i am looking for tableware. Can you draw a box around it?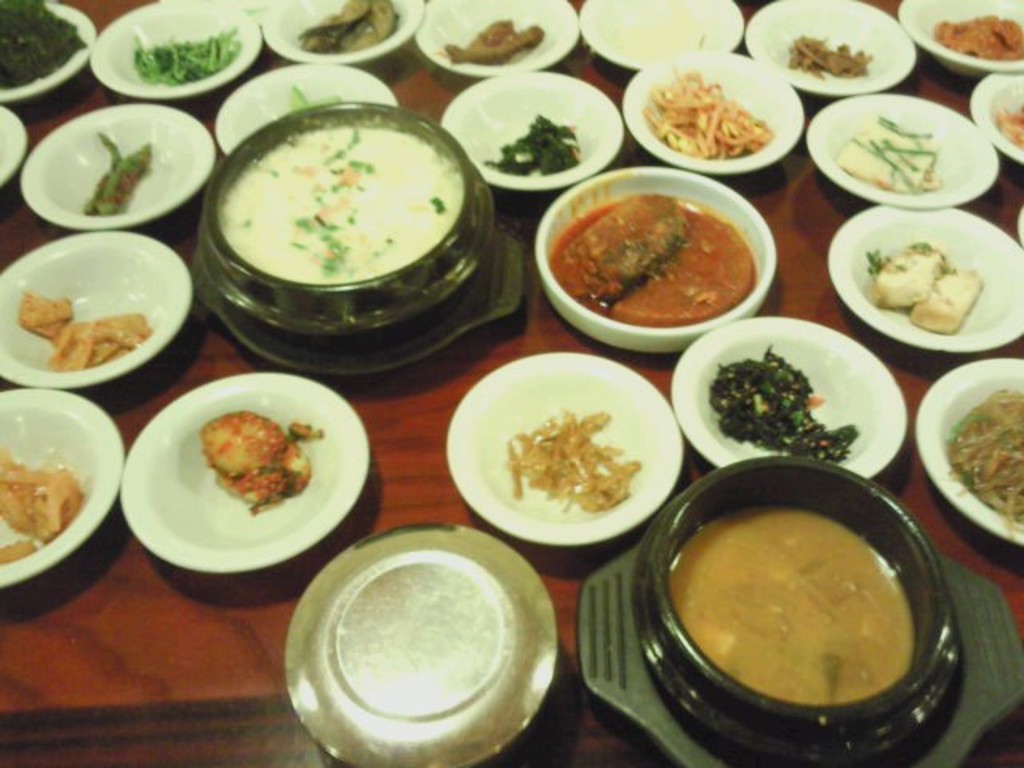
Sure, the bounding box is (left=117, top=368, right=381, bottom=578).
